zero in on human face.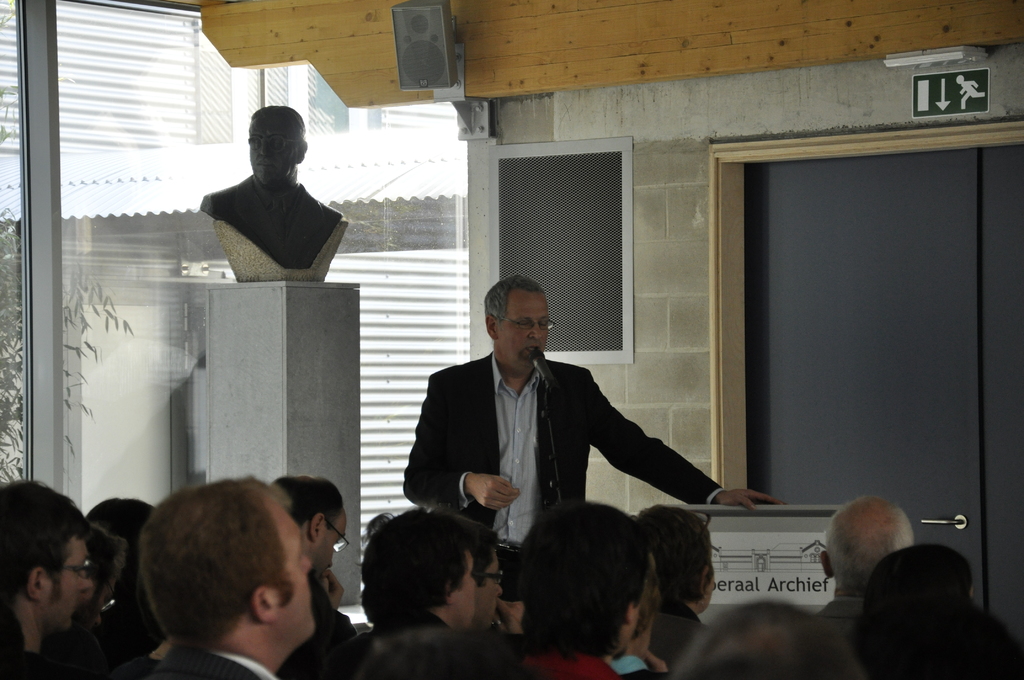
Zeroed in: [271,506,315,647].
